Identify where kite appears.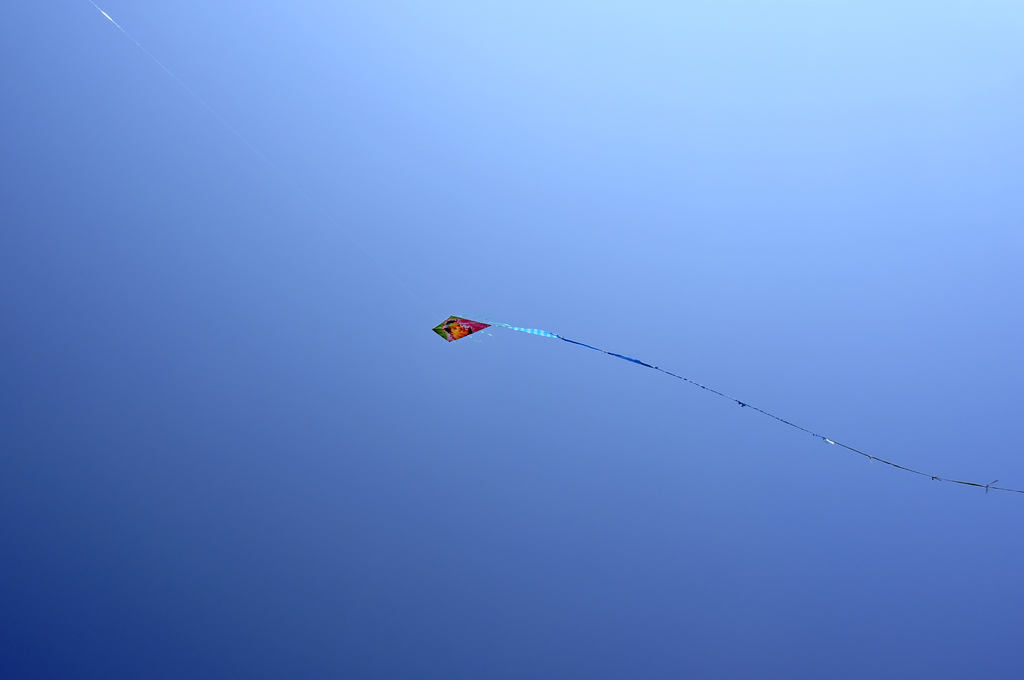
Appears at rect(433, 313, 490, 343).
